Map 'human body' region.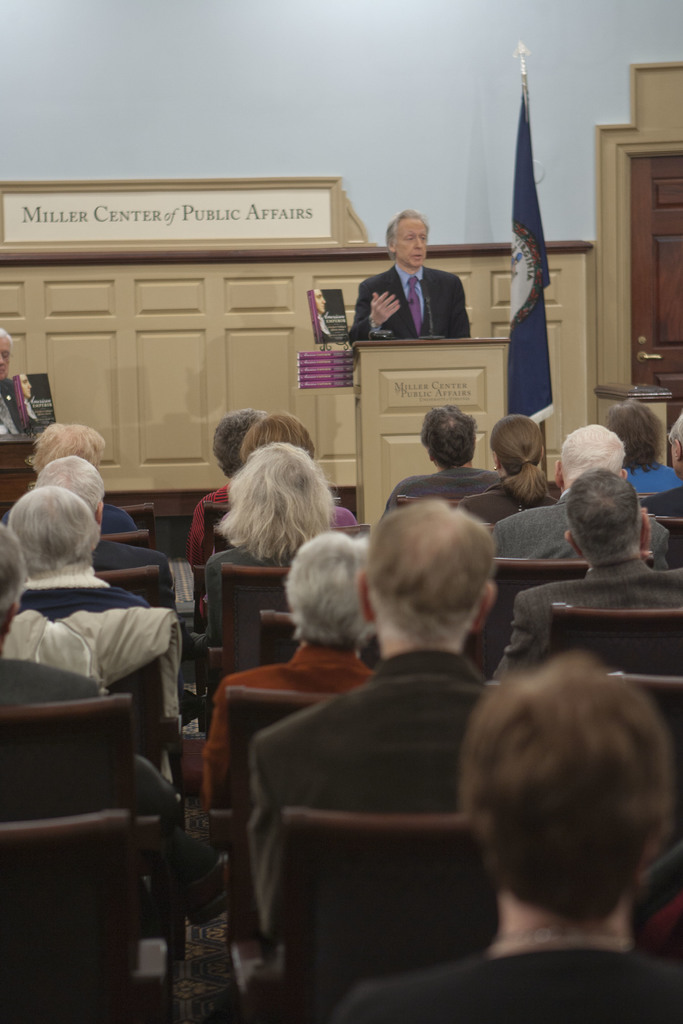
Mapped to left=88, top=536, right=174, bottom=593.
